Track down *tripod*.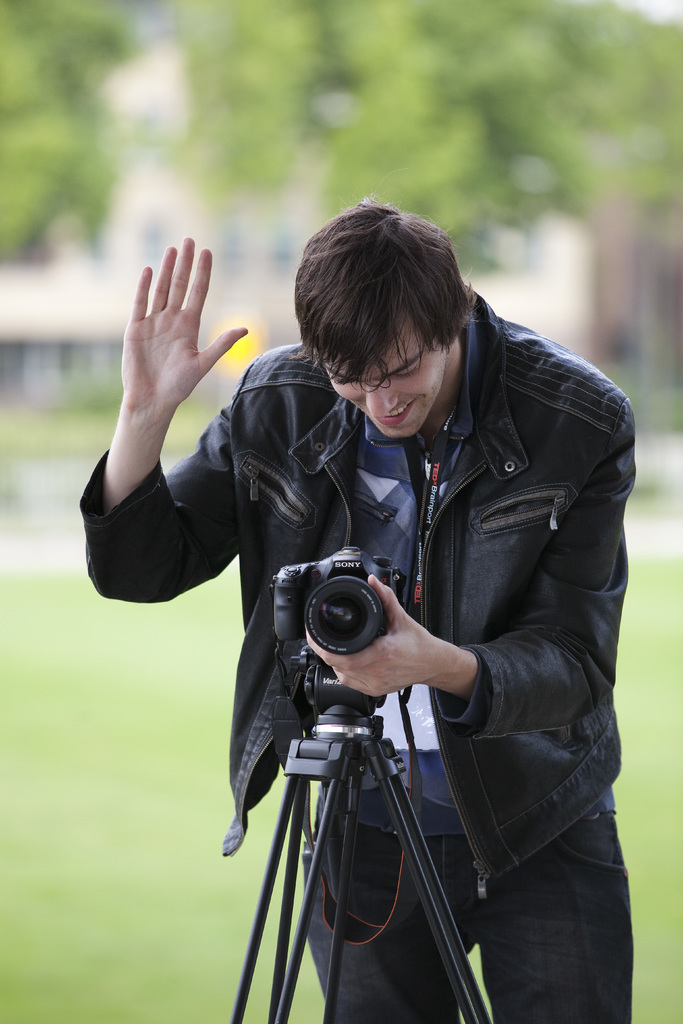
Tracked to locate(231, 653, 488, 1023).
